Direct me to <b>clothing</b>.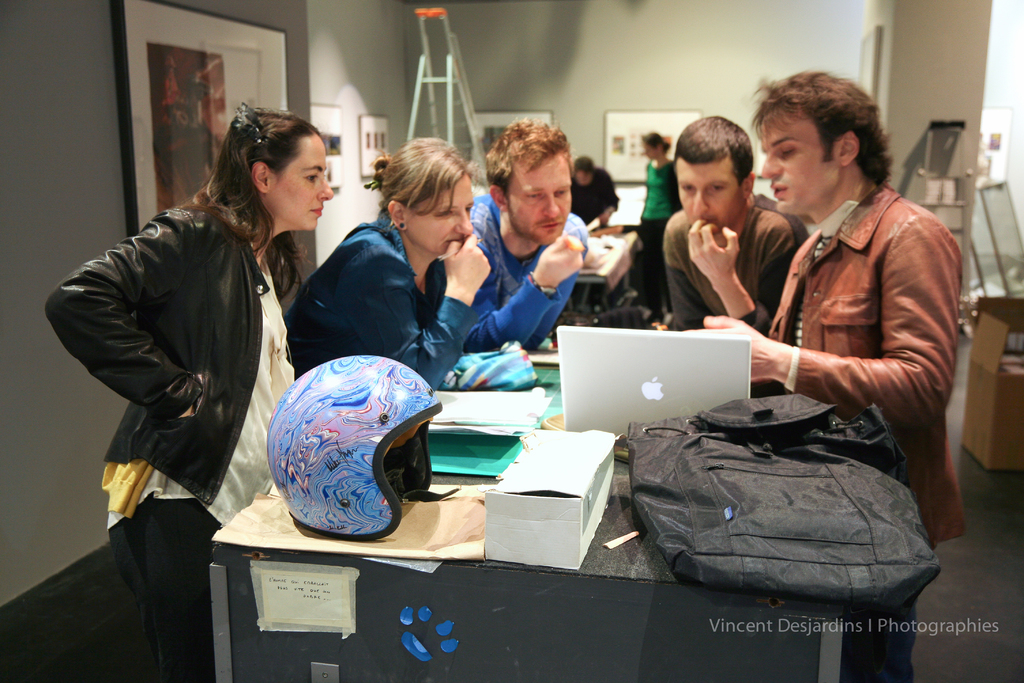
Direction: 653/208/808/333.
